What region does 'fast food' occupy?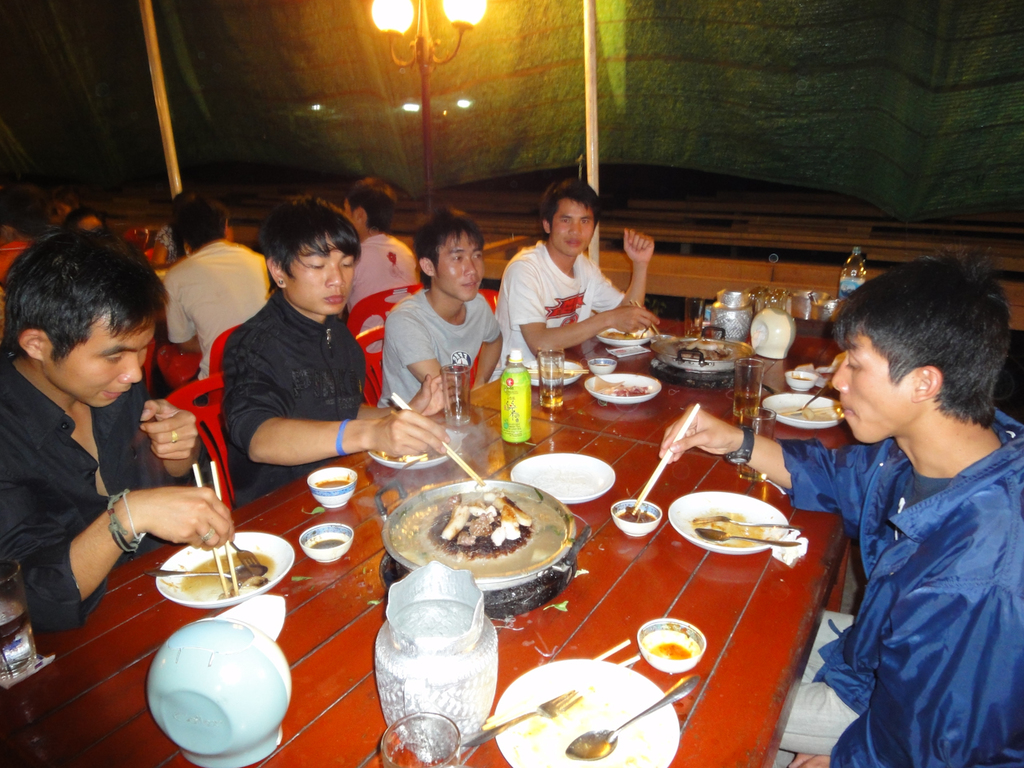
bbox=[695, 504, 766, 546].
